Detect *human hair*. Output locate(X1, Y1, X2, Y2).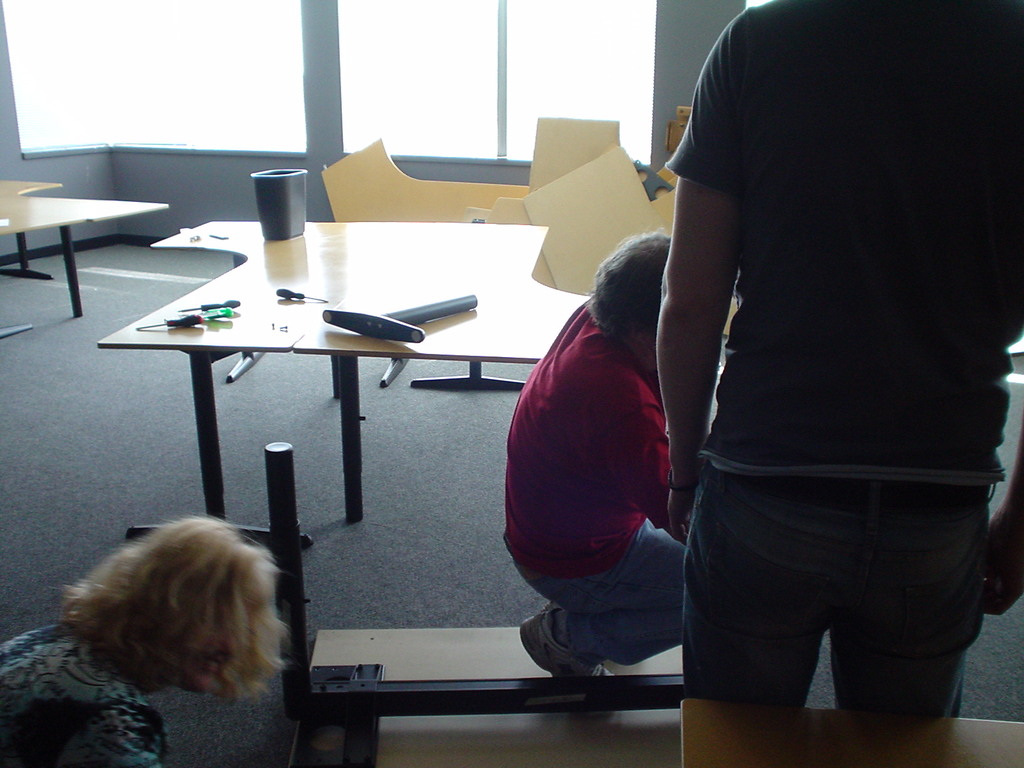
locate(63, 512, 292, 732).
